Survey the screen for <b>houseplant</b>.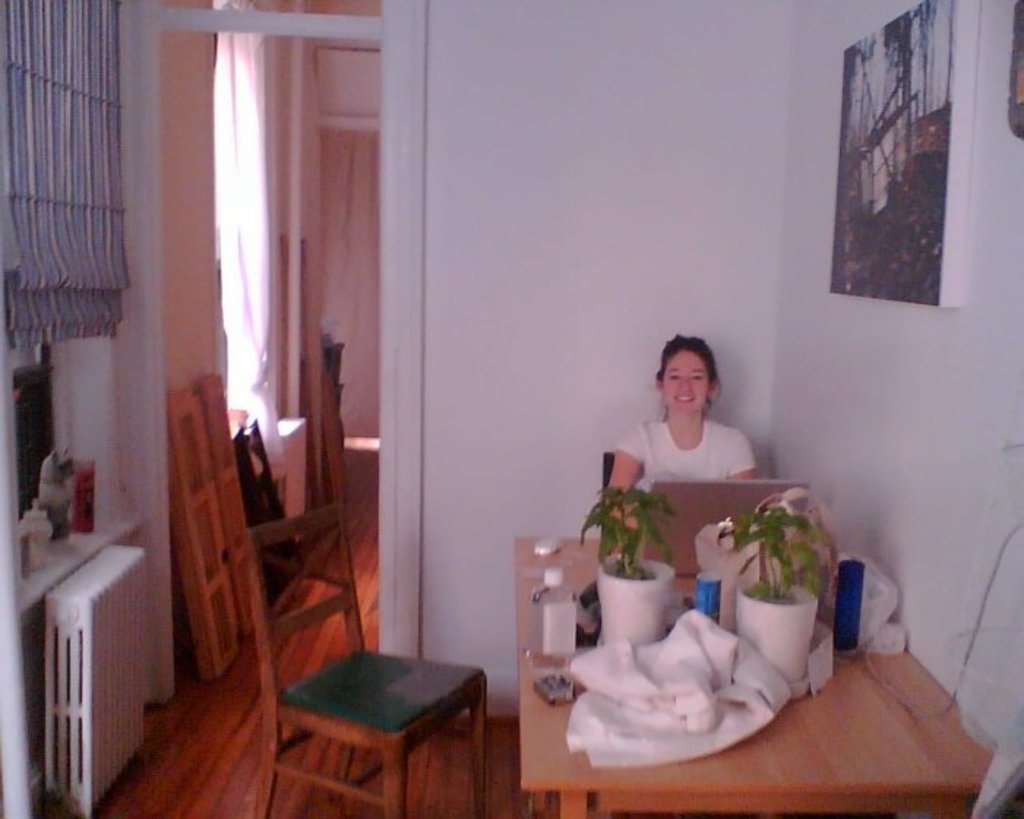
Survey found: <box>708,472,846,703</box>.
